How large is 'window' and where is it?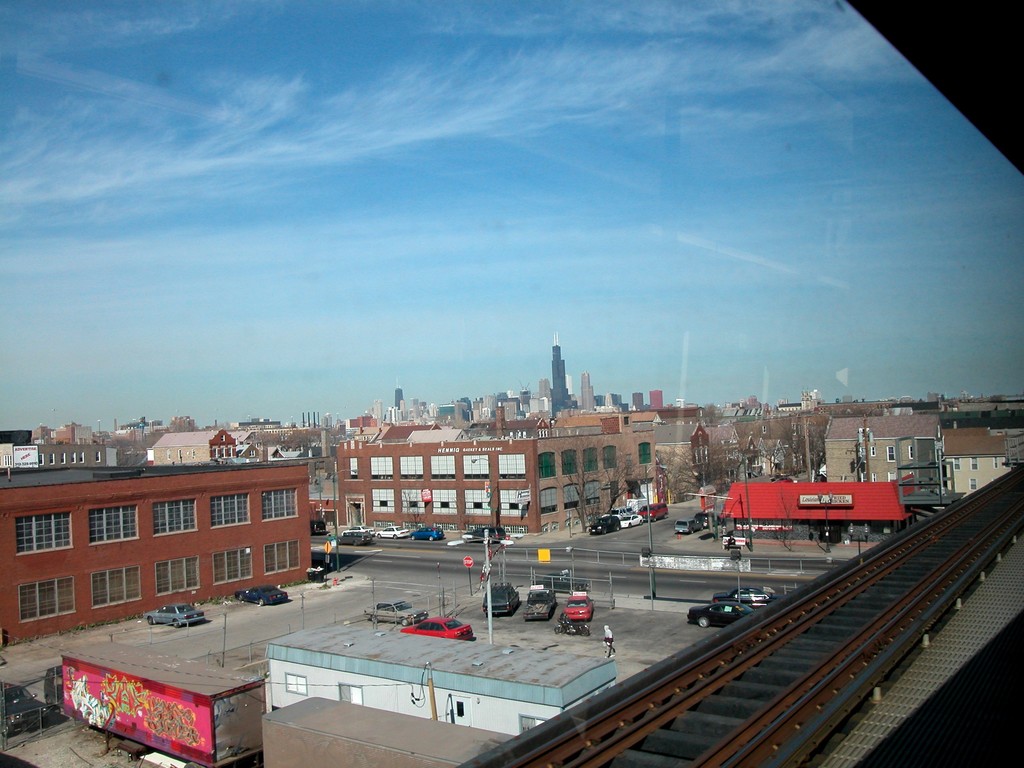
Bounding box: BBox(178, 449, 182, 458).
